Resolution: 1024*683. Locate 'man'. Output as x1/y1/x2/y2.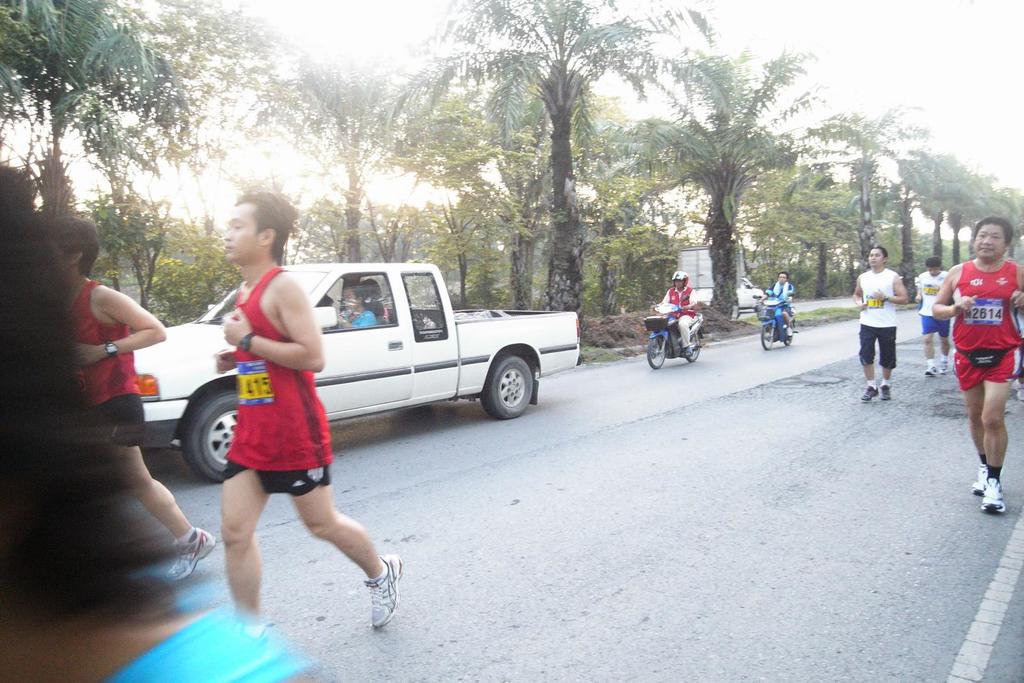
762/268/792/339.
